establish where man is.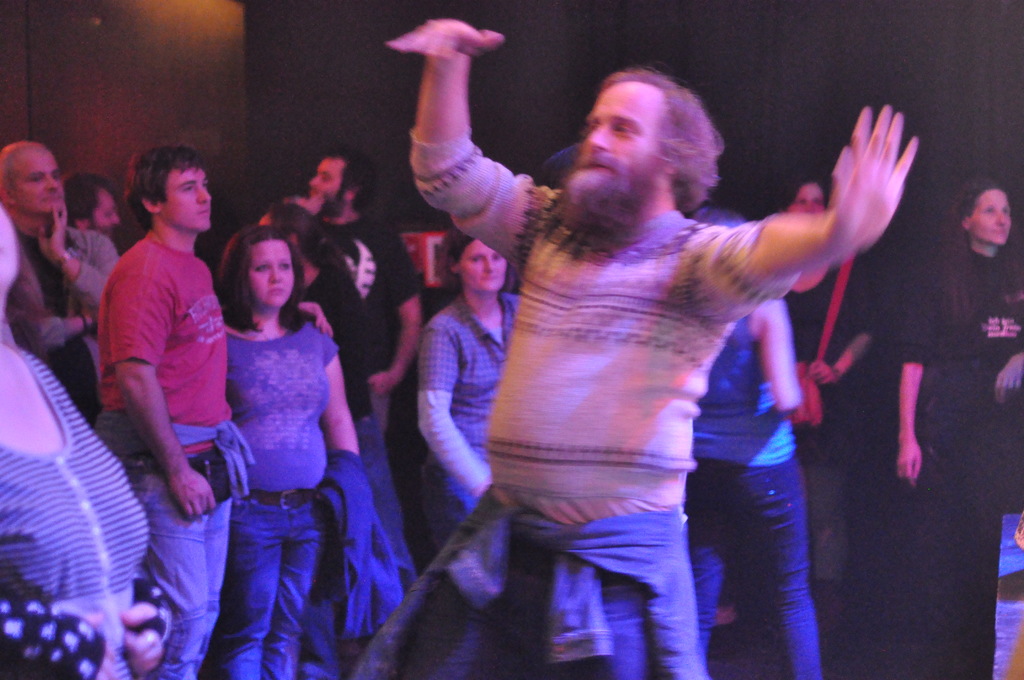
Established at [left=266, top=141, right=423, bottom=597].
